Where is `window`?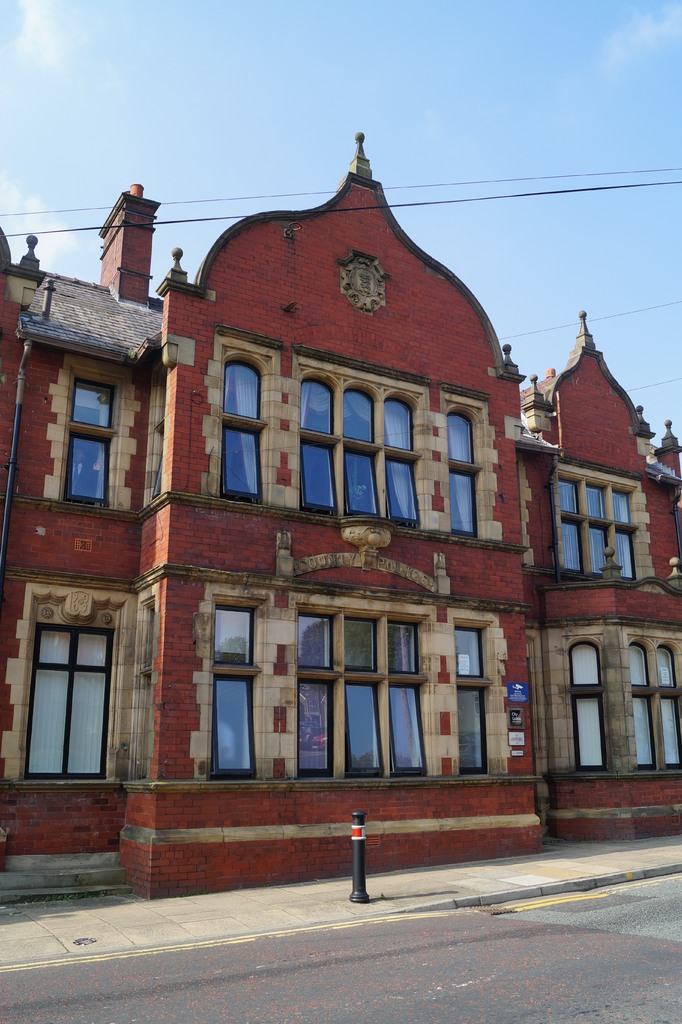
Rect(396, 629, 424, 776).
